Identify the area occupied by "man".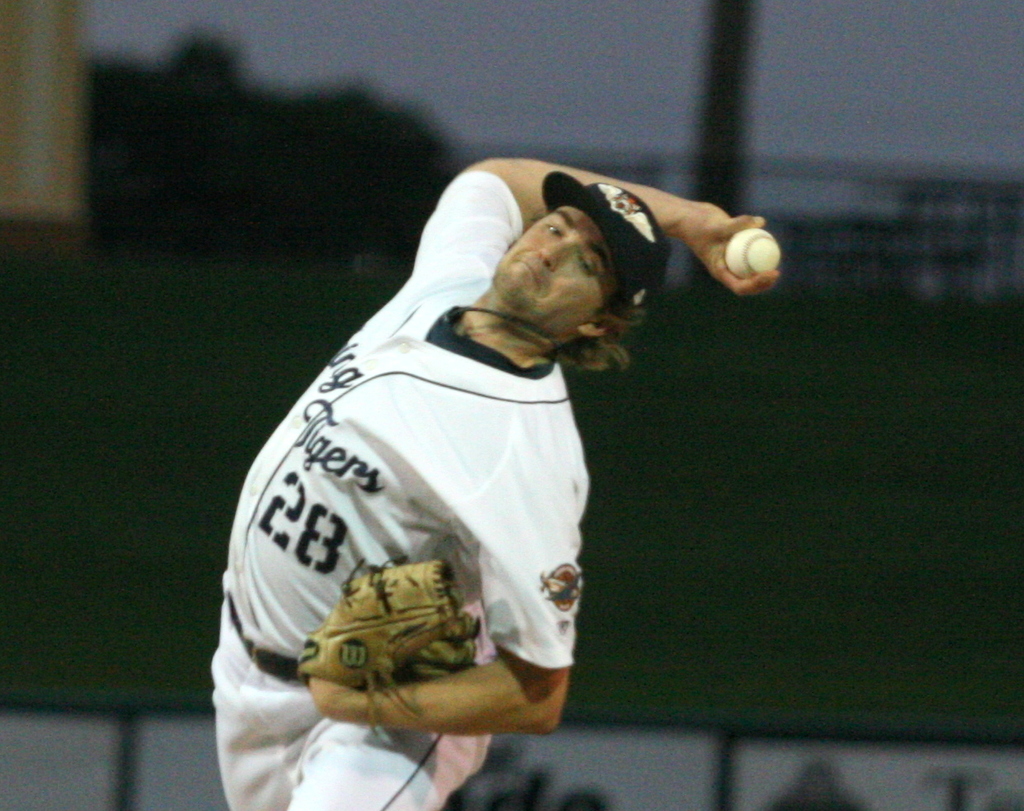
Area: box=[217, 130, 766, 788].
